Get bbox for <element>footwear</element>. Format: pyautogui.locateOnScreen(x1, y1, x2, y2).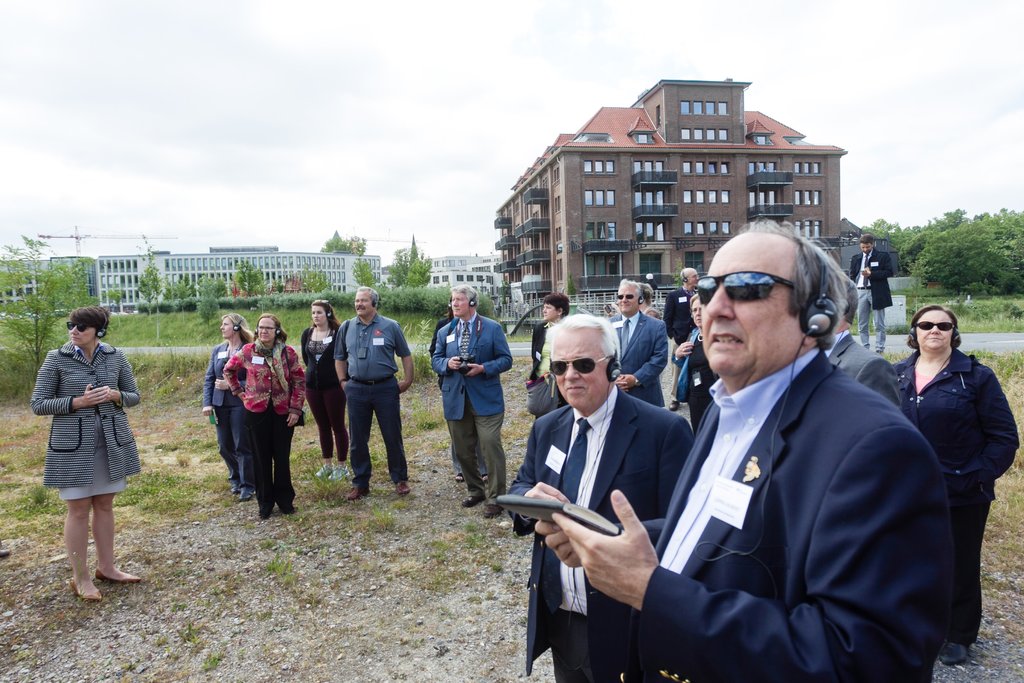
pyautogui.locateOnScreen(332, 464, 354, 482).
